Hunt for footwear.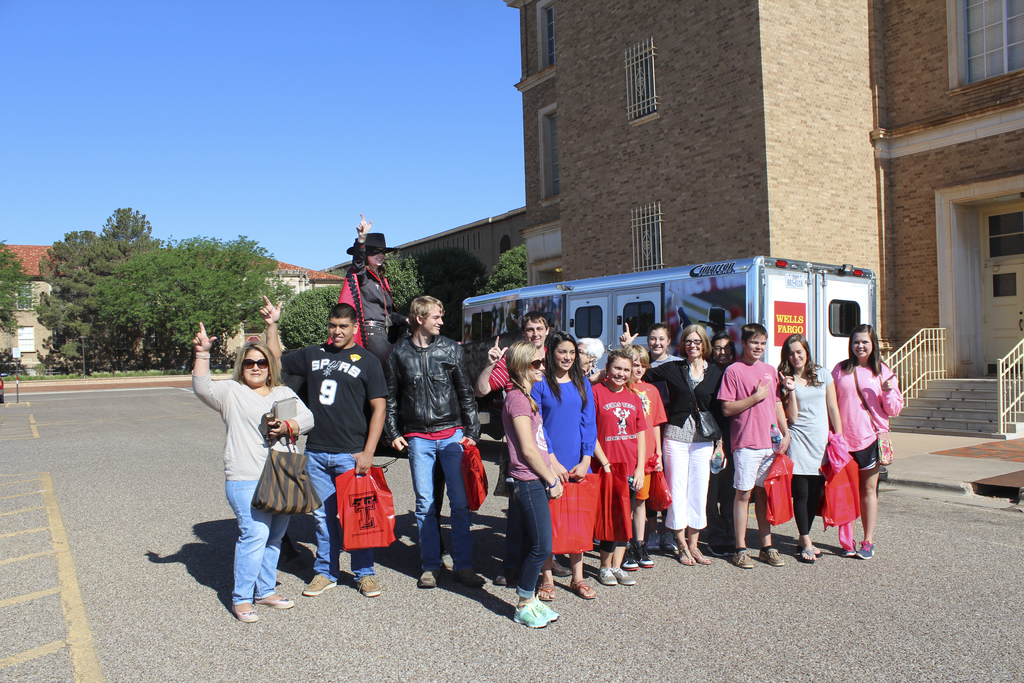
Hunted down at bbox(681, 545, 710, 564).
